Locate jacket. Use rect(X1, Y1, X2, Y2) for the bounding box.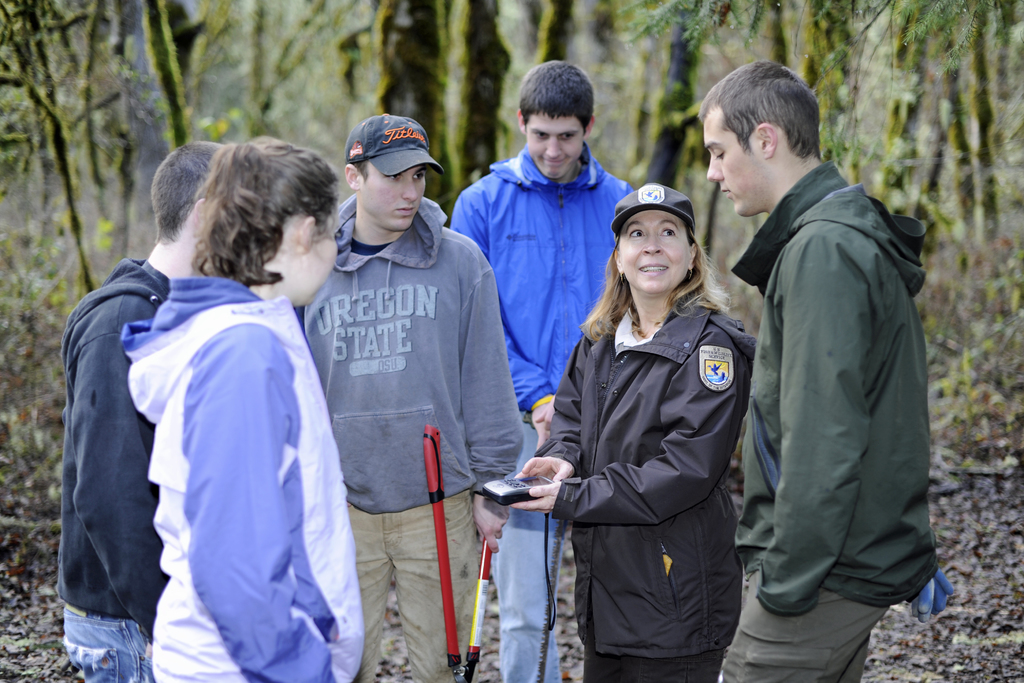
rect(64, 253, 173, 646).
